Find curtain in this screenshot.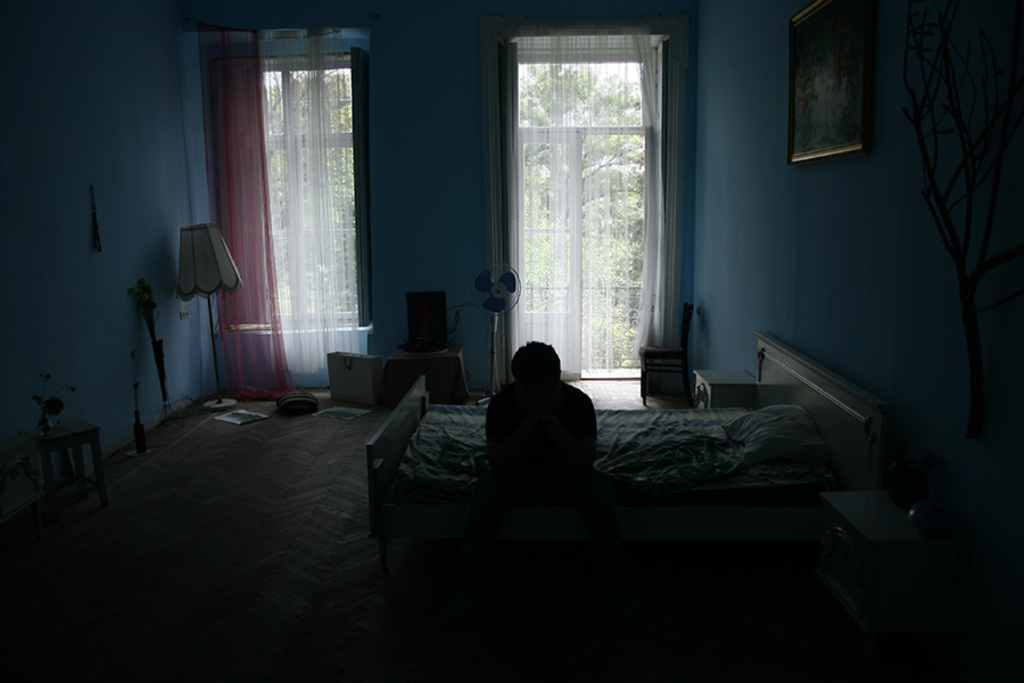
The bounding box for curtain is <region>482, 15, 692, 404</region>.
